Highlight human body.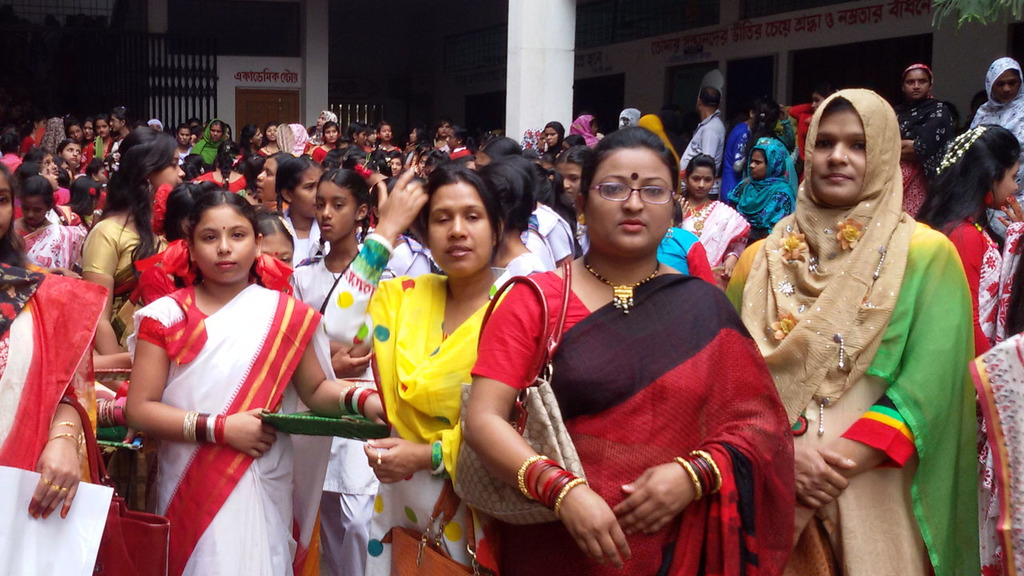
Highlighted region: Rect(746, 74, 978, 568).
